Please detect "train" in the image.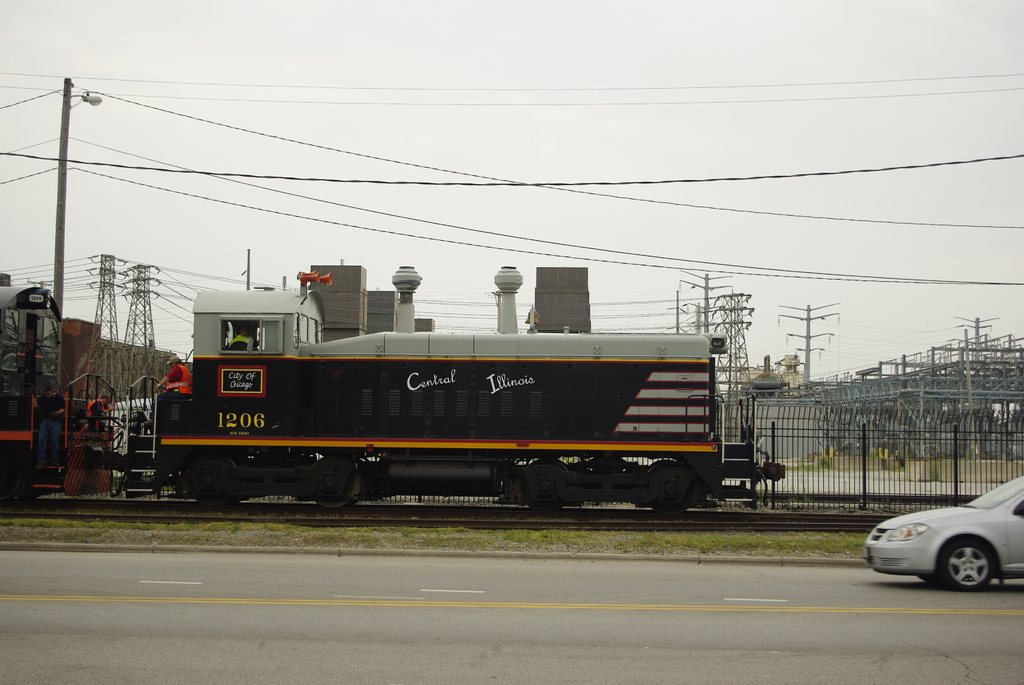
118/271/780/519.
